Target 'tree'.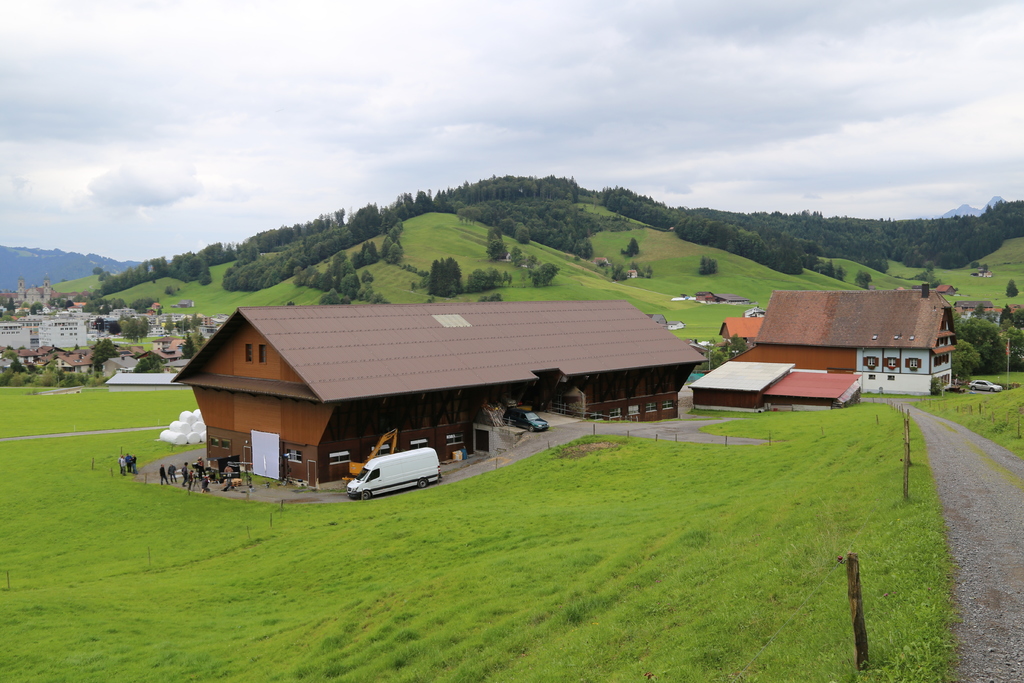
Target region: x1=14, y1=309, x2=29, y2=315.
